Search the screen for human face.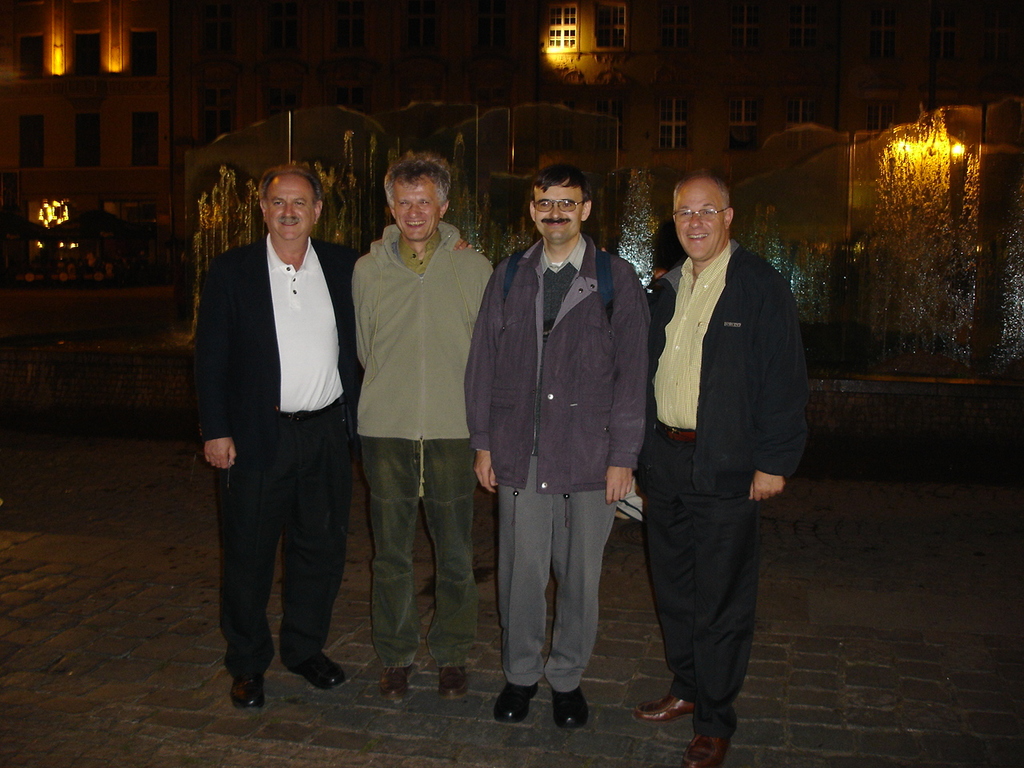
Found at locate(262, 174, 316, 246).
